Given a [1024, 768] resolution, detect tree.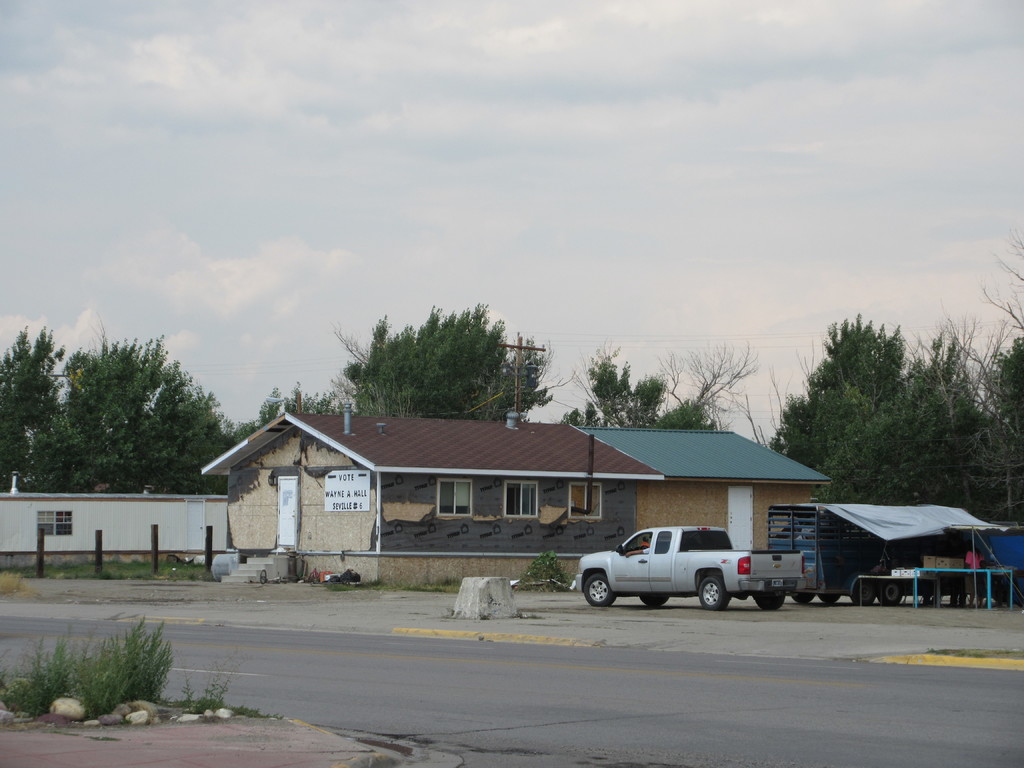
663/338/756/417.
